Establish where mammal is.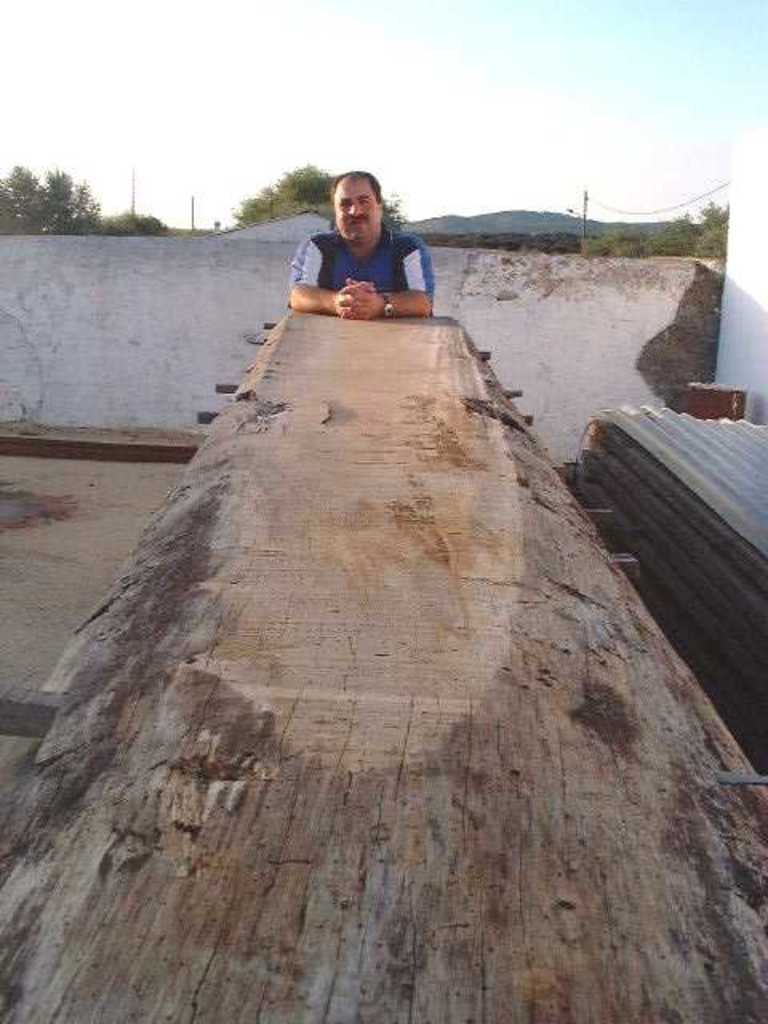
Established at [286, 184, 437, 310].
